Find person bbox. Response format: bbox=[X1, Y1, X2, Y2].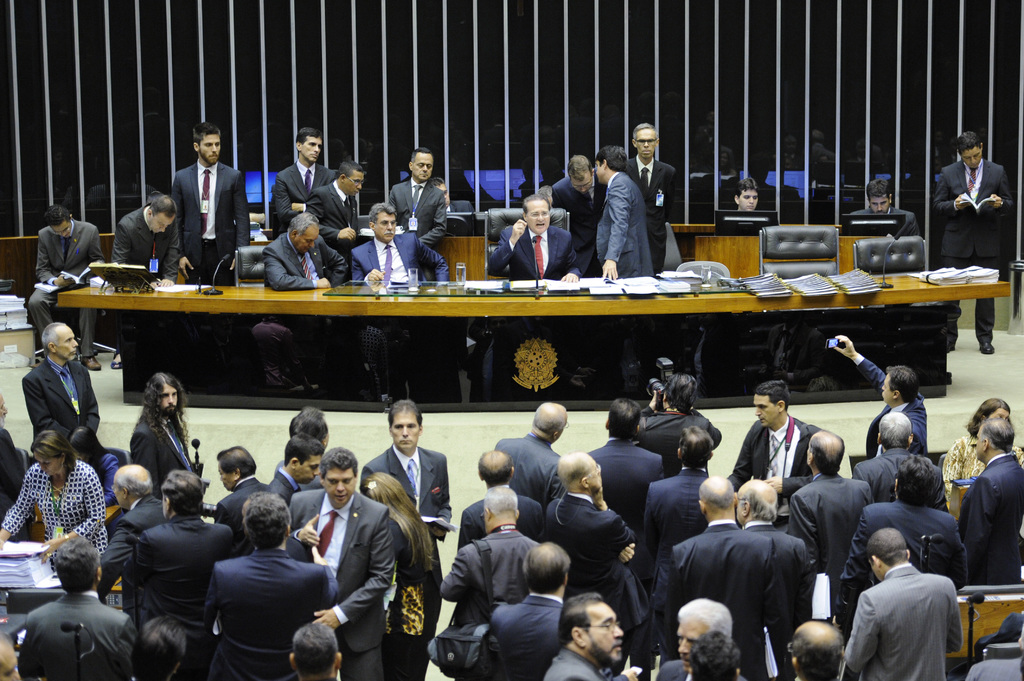
bbox=[622, 123, 681, 273].
